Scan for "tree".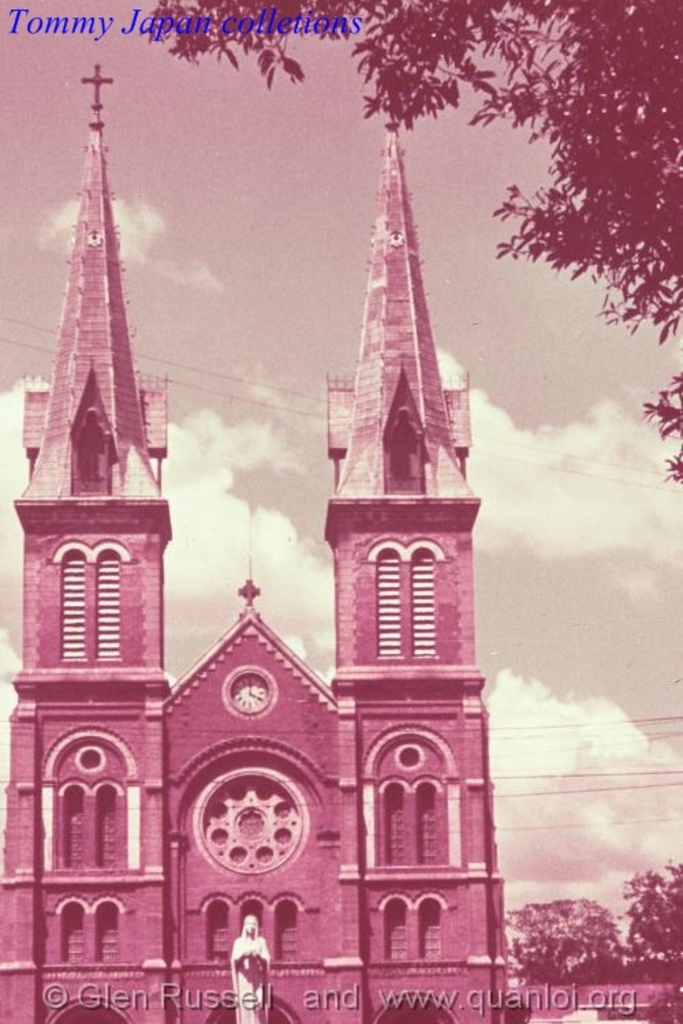
Scan result: x1=146 y1=0 x2=682 y2=477.
